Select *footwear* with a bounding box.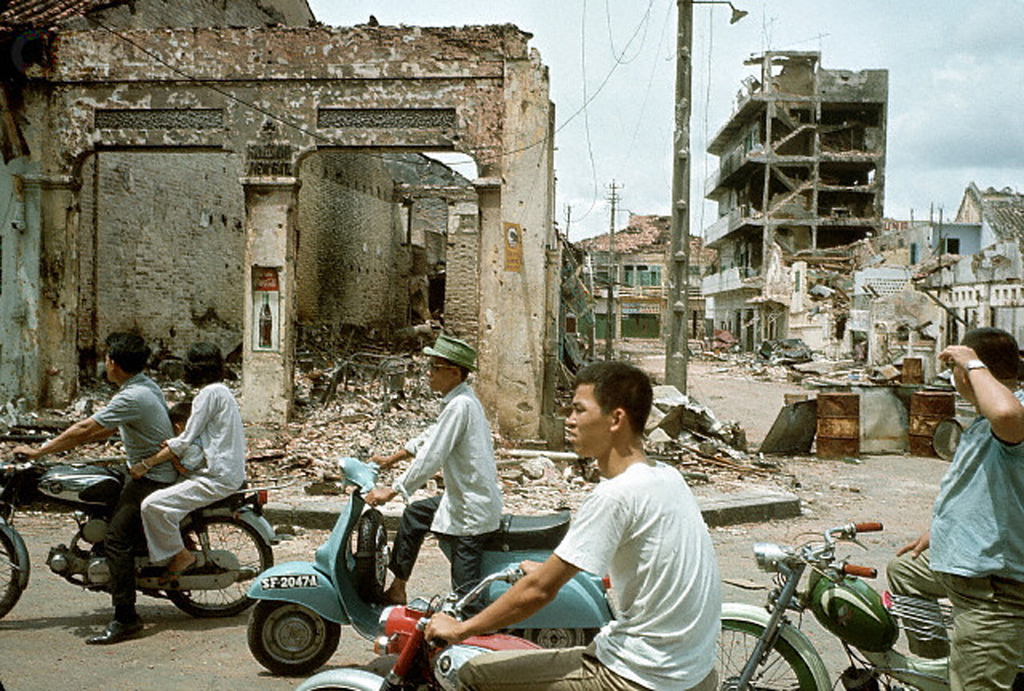
x1=86, y1=619, x2=144, y2=645.
